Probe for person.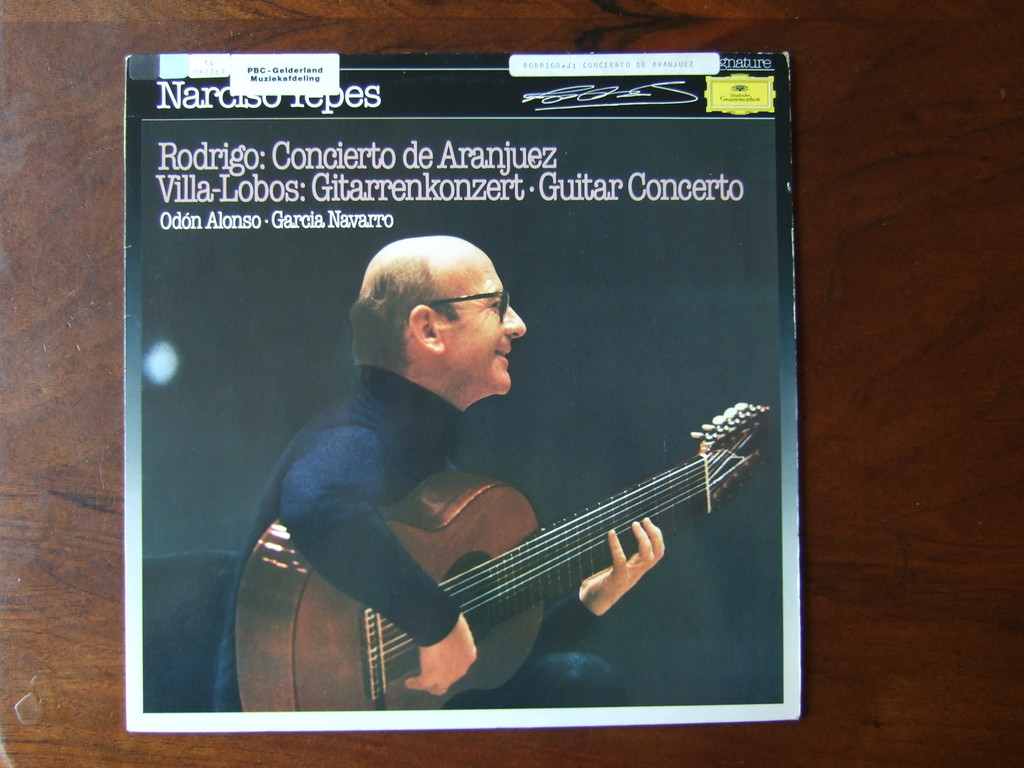
Probe result: pyautogui.locateOnScreen(242, 233, 670, 710).
